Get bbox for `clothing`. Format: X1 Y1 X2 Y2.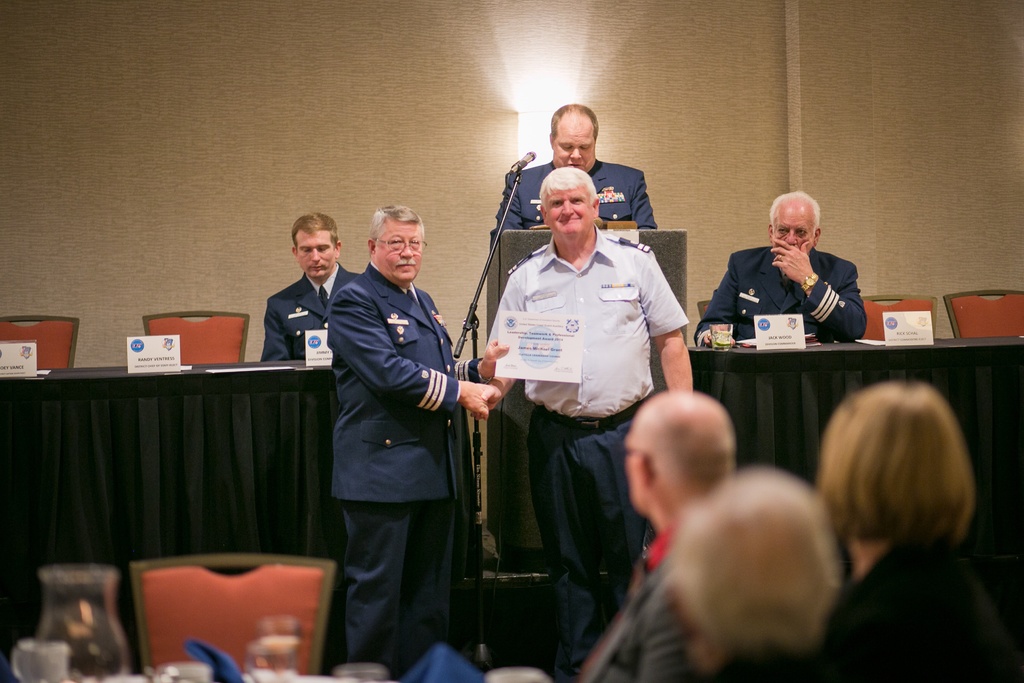
571 517 691 682.
